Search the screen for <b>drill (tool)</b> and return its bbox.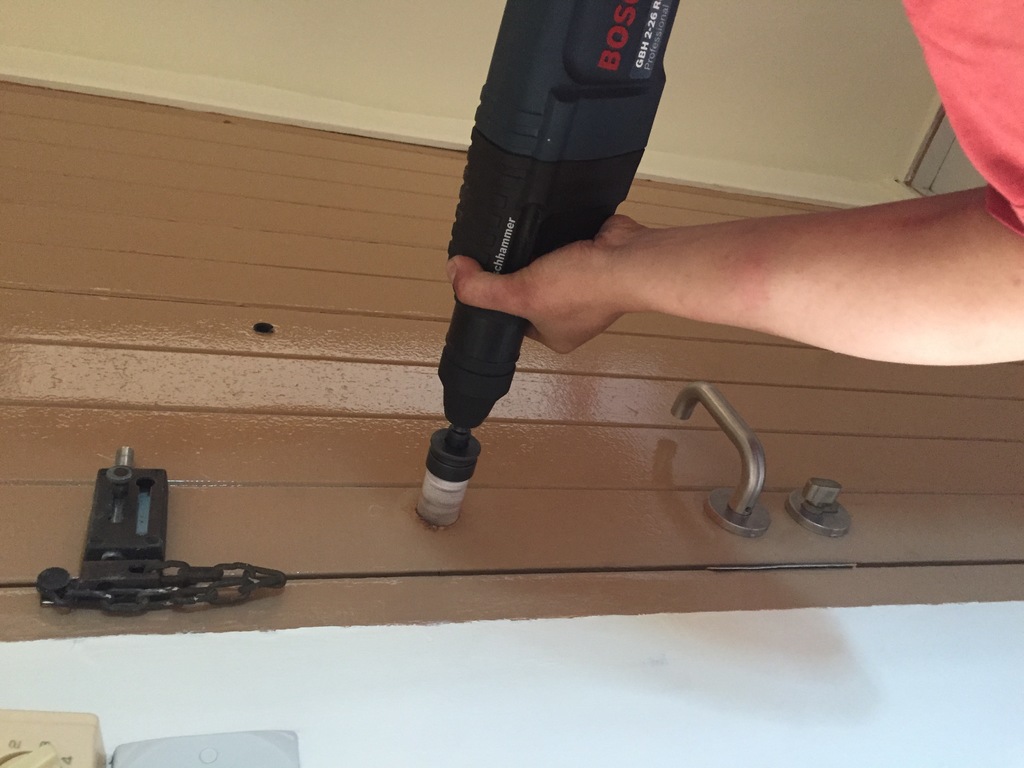
Found: box(403, 0, 681, 531).
